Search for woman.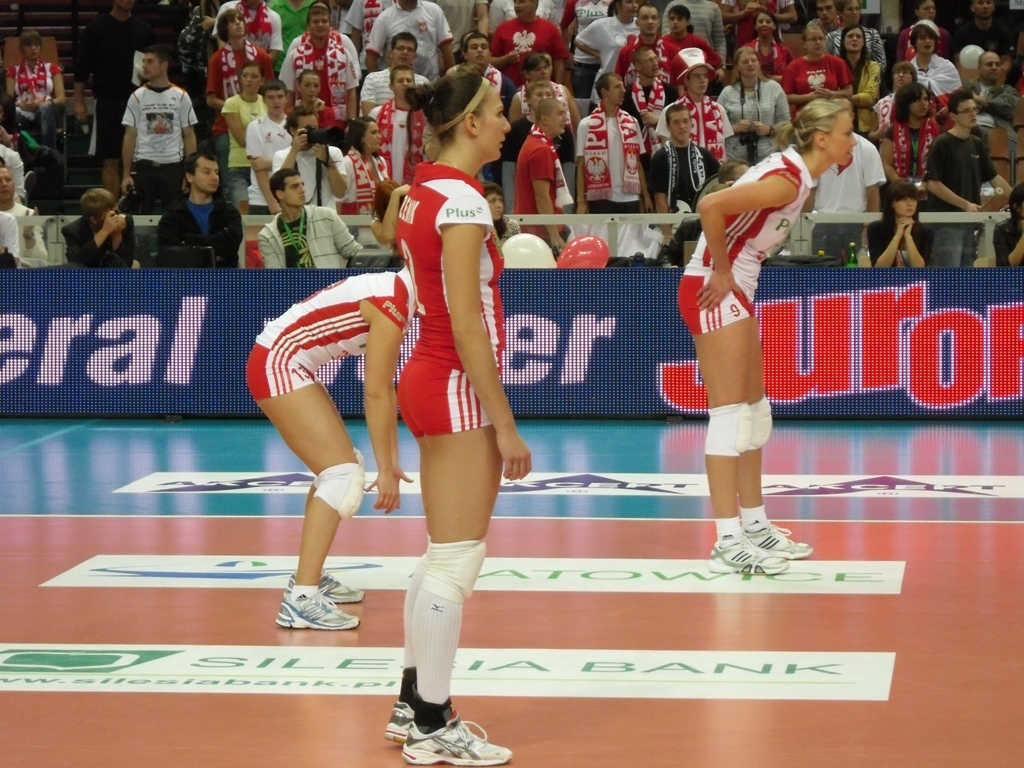
Found at crop(894, 0, 949, 62).
